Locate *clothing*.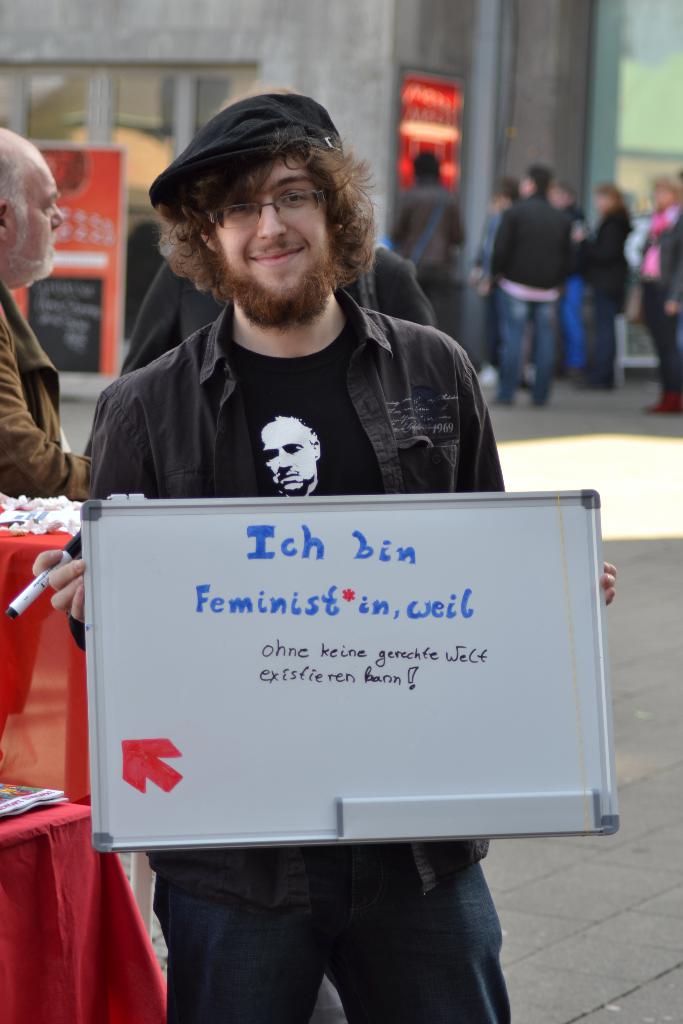
Bounding box: <box>473,205,510,369</box>.
